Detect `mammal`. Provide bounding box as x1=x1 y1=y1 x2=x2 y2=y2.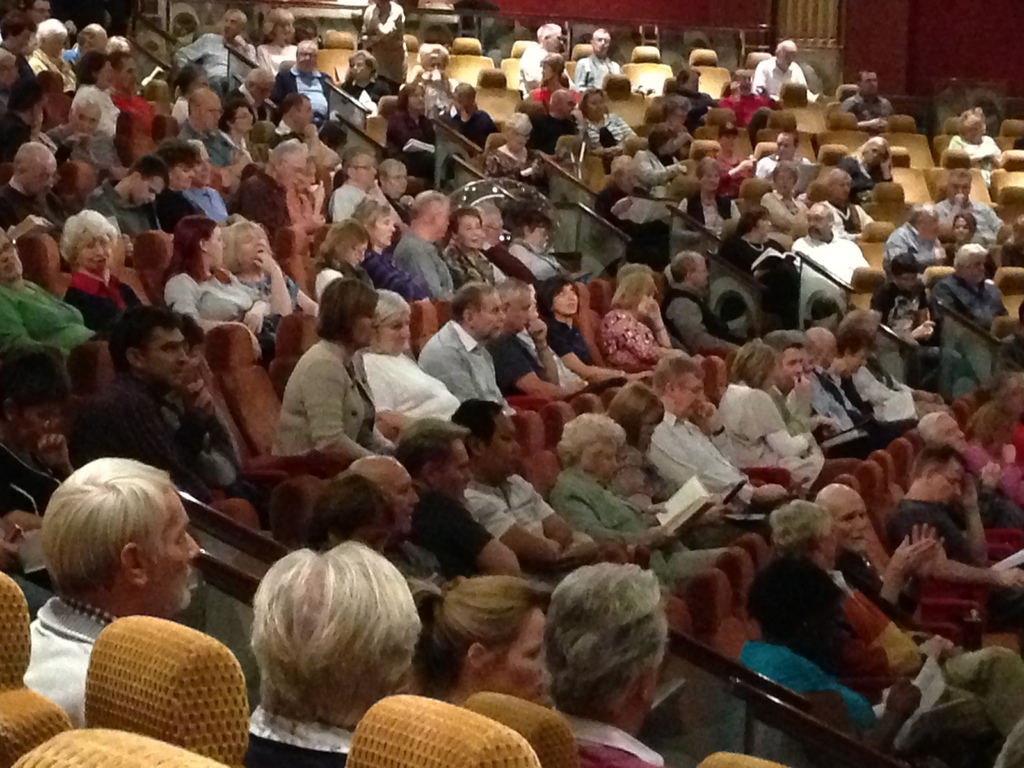
x1=174 y1=86 x2=242 y2=177.
